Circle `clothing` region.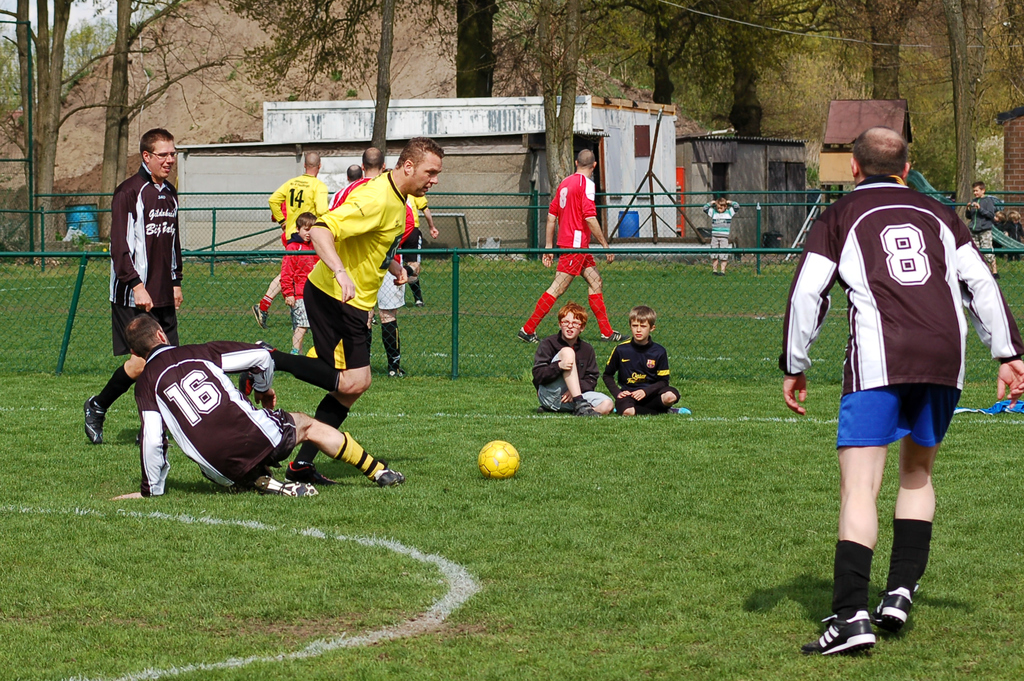
Region: box(138, 341, 299, 495).
